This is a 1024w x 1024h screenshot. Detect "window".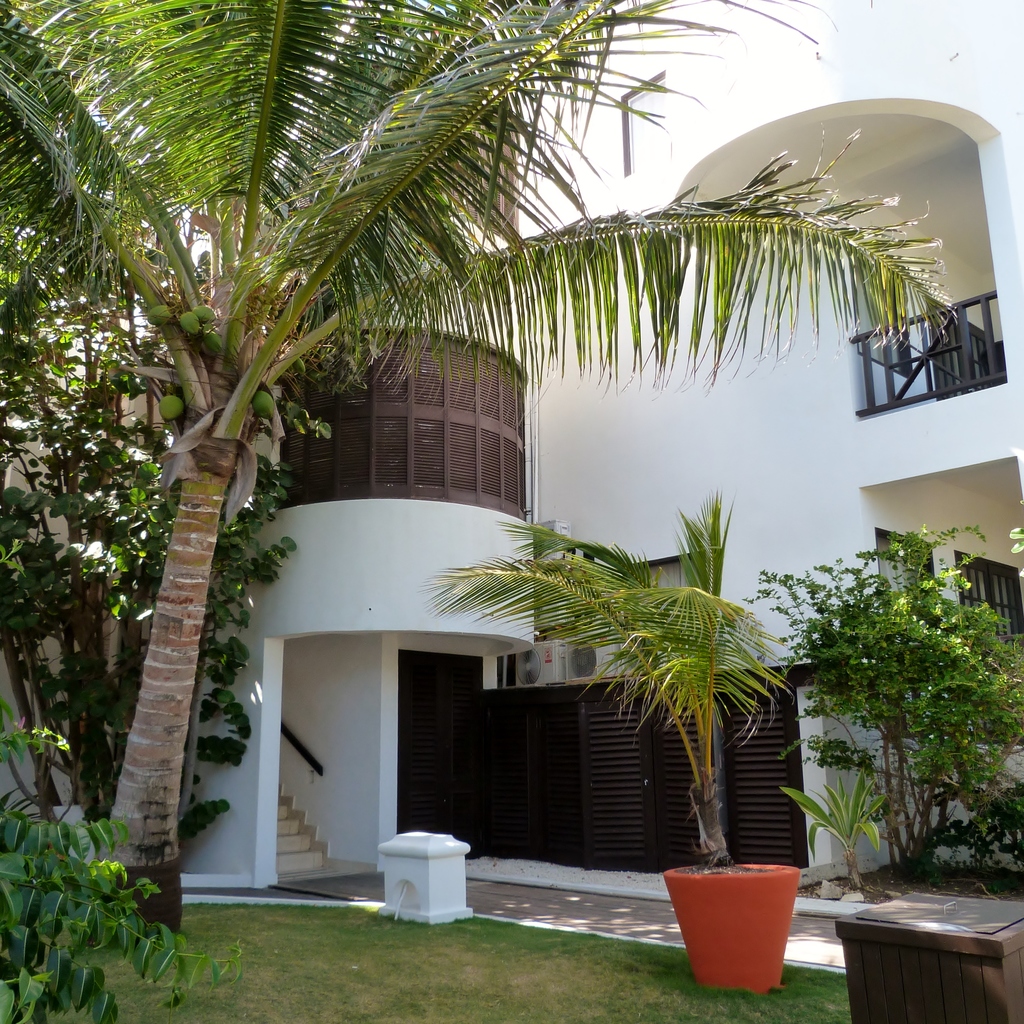
(x1=948, y1=557, x2=1022, y2=648).
